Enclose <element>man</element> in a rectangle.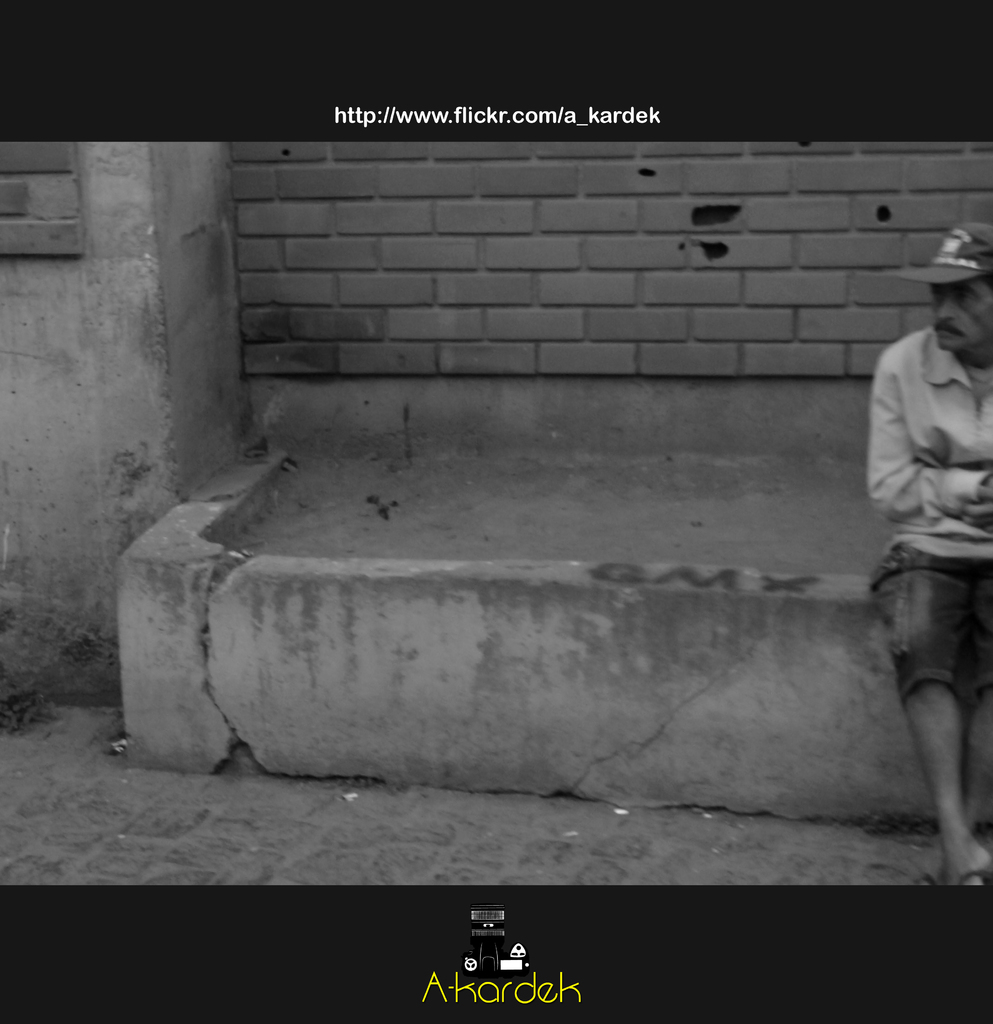
(864,216,992,885).
